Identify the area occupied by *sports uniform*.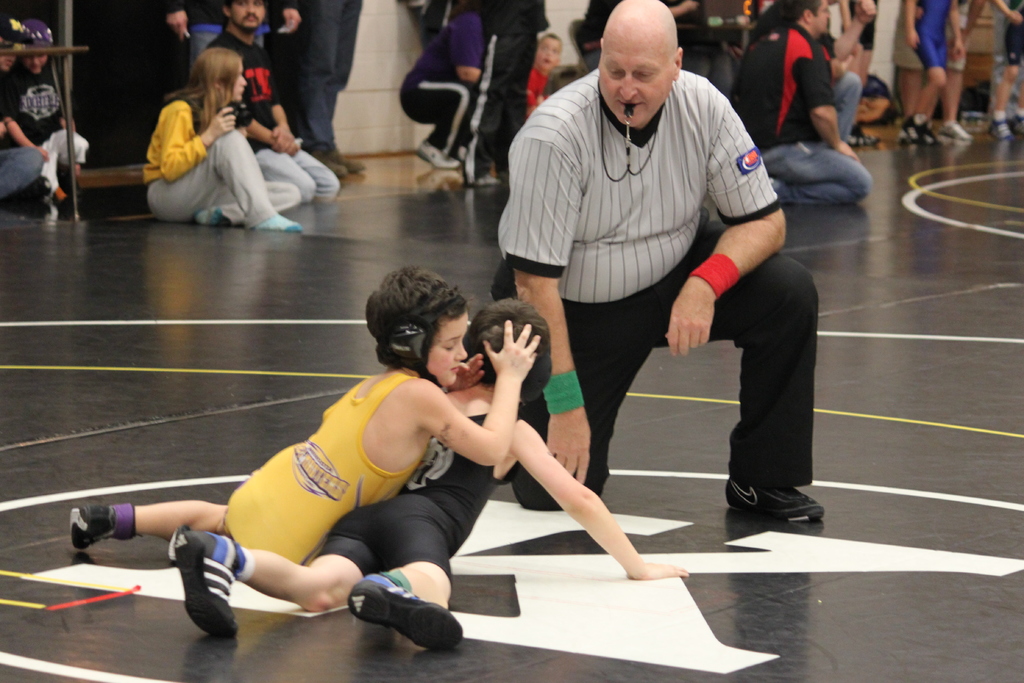
Area: 0:51:95:207.
